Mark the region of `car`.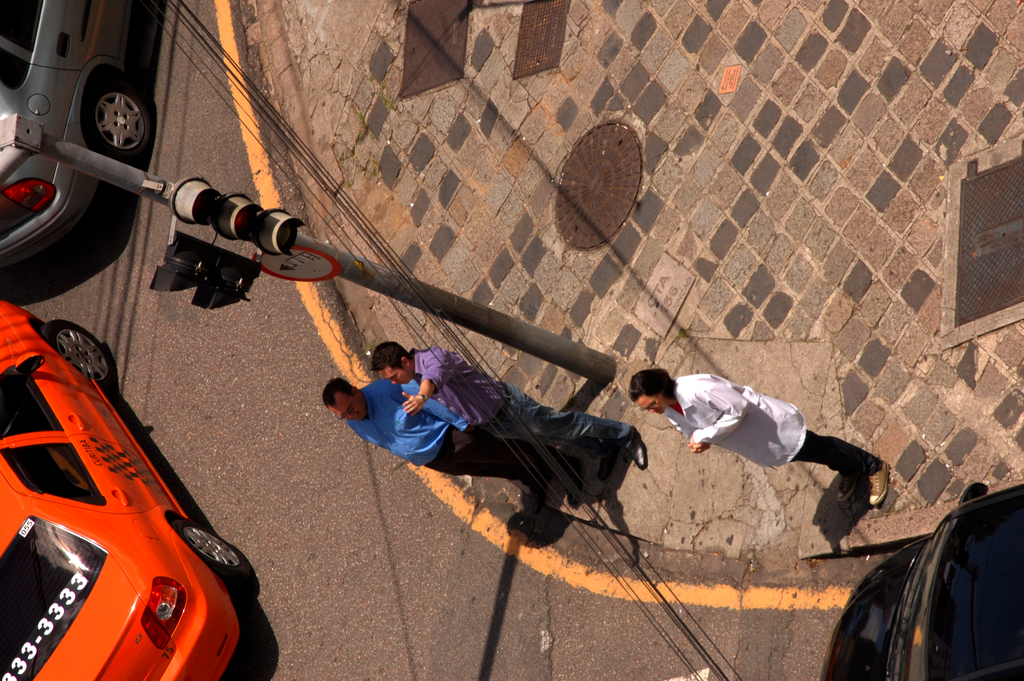
Region: x1=0, y1=296, x2=254, y2=680.
